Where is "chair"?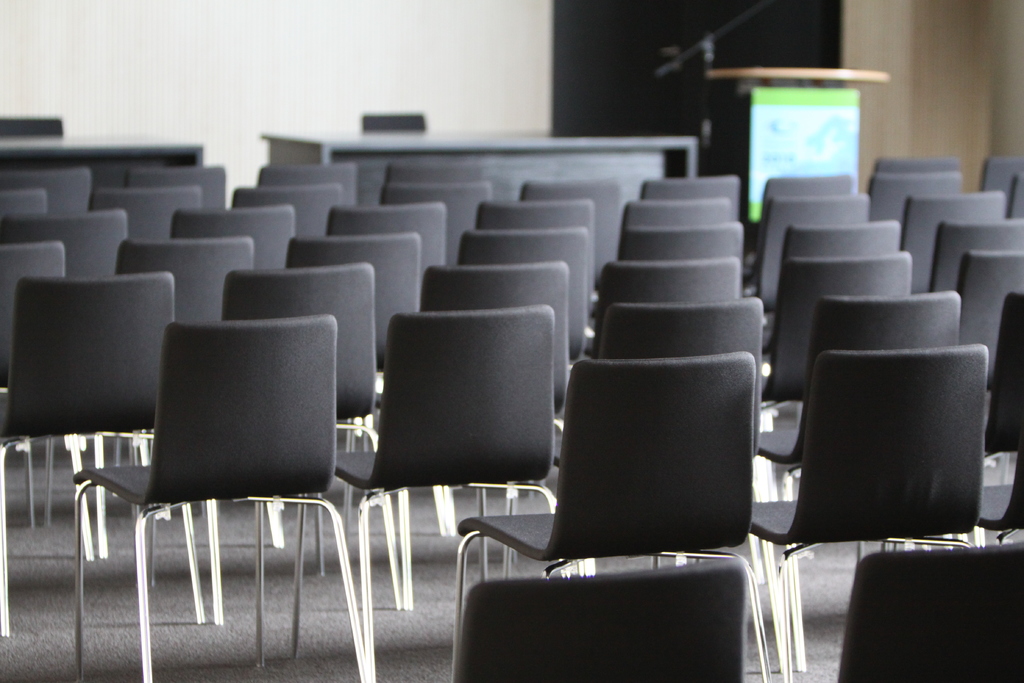
region(0, 190, 47, 220).
